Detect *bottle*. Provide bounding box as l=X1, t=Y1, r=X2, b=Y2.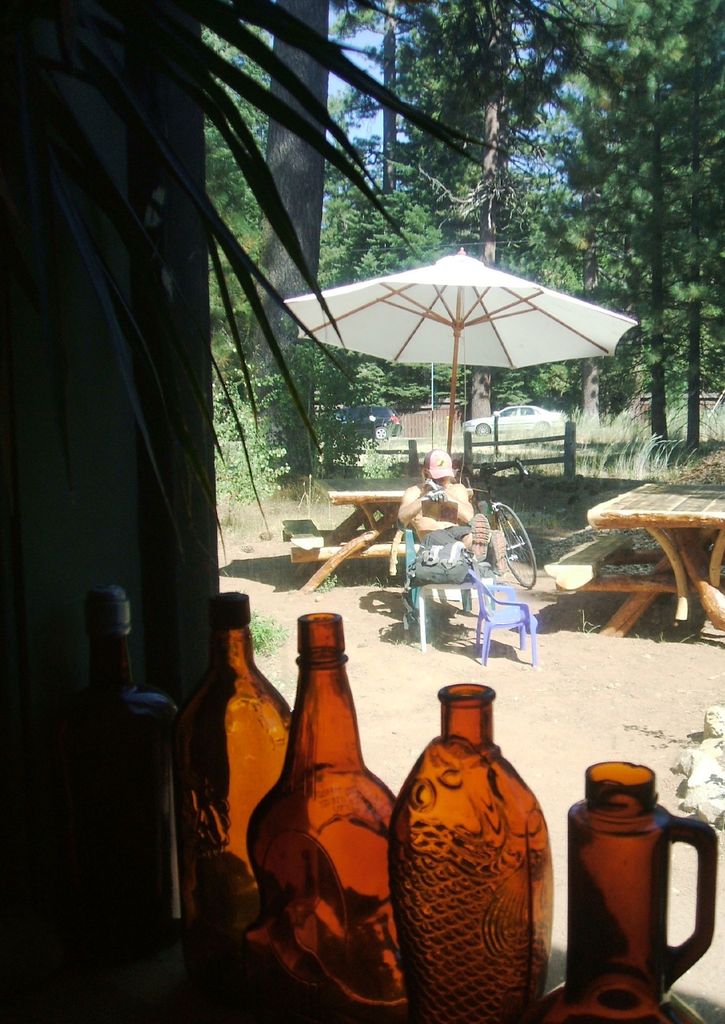
l=243, t=648, r=421, b=1000.
